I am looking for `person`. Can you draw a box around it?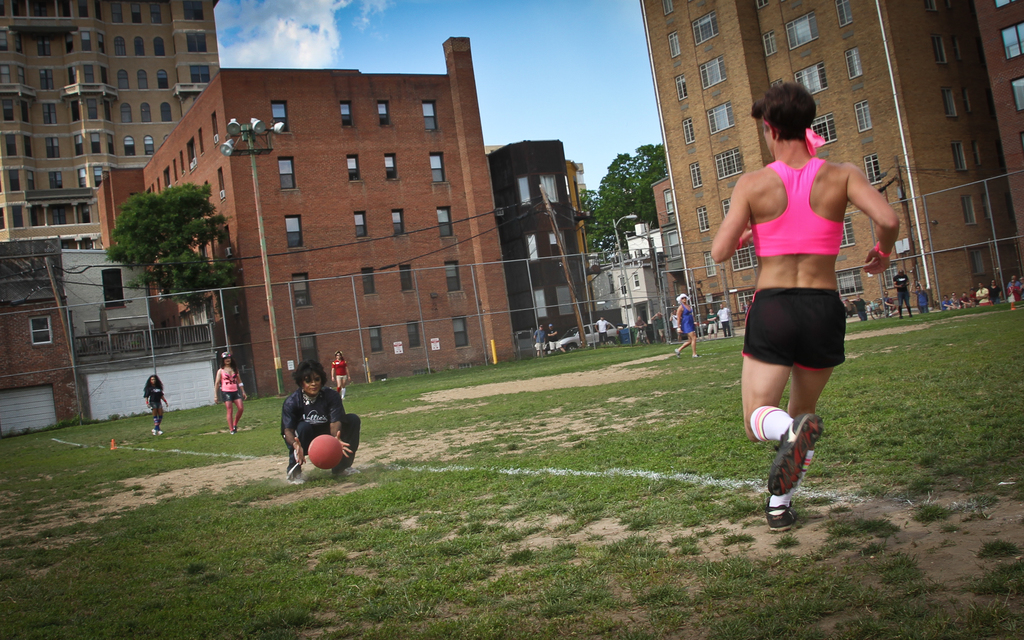
Sure, the bounding box is box=[276, 362, 344, 484].
